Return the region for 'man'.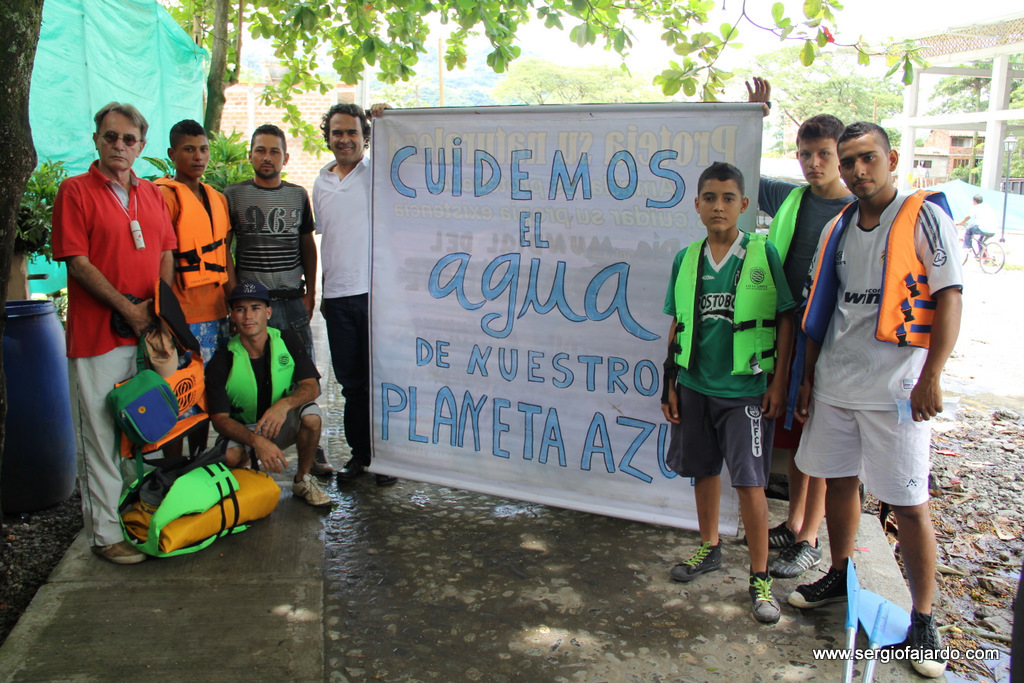
l=219, t=124, r=317, b=338.
